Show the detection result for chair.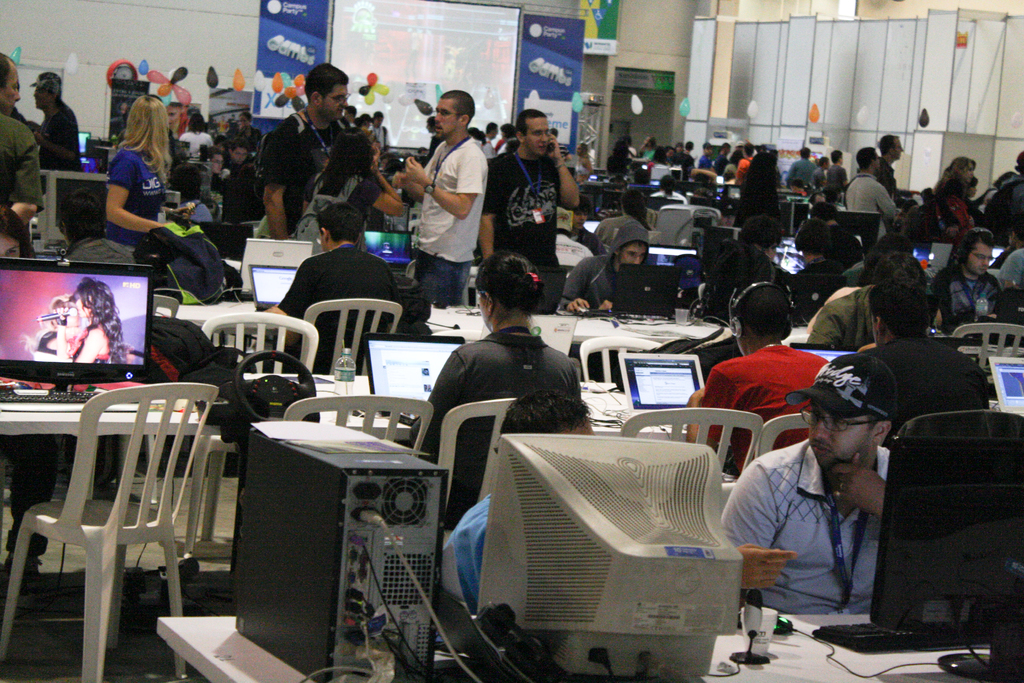
rect(301, 293, 413, 378).
